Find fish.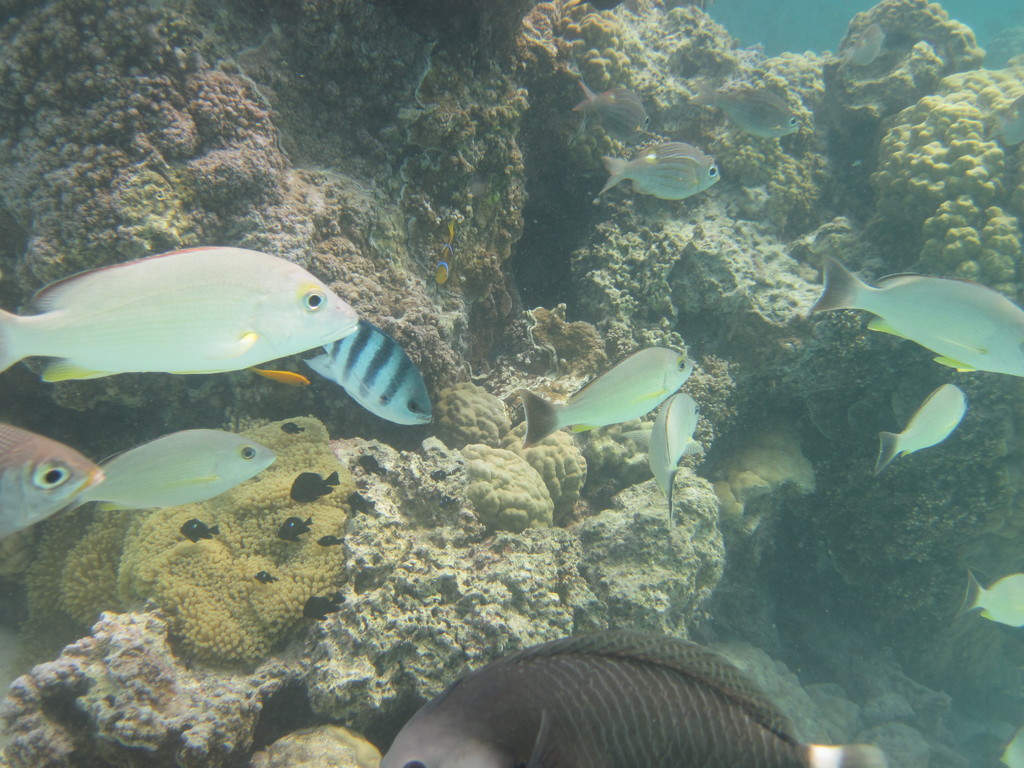
[left=0, top=423, right=106, bottom=543].
